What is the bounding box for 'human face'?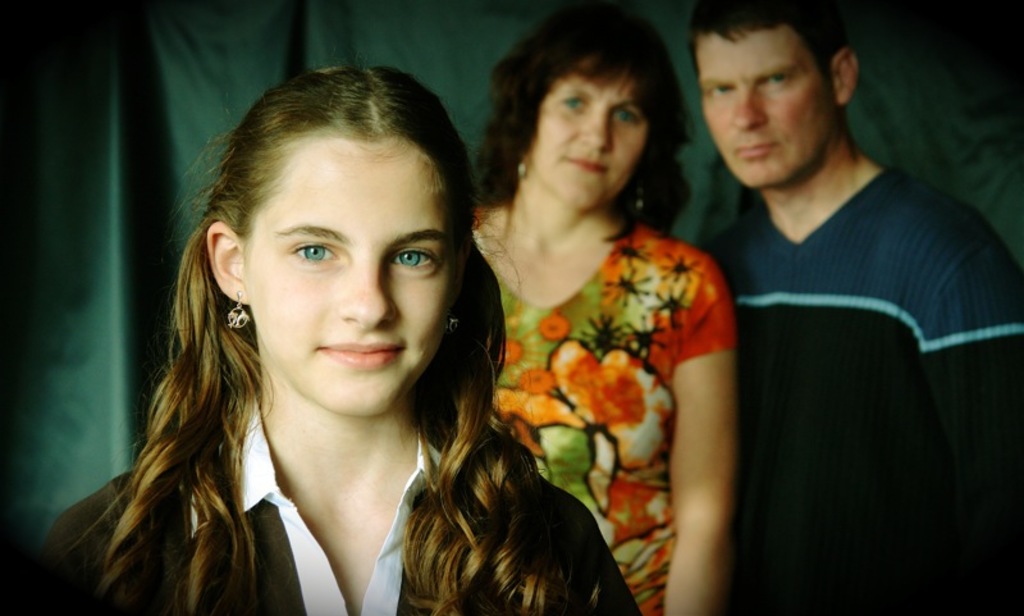
rect(251, 137, 458, 416).
